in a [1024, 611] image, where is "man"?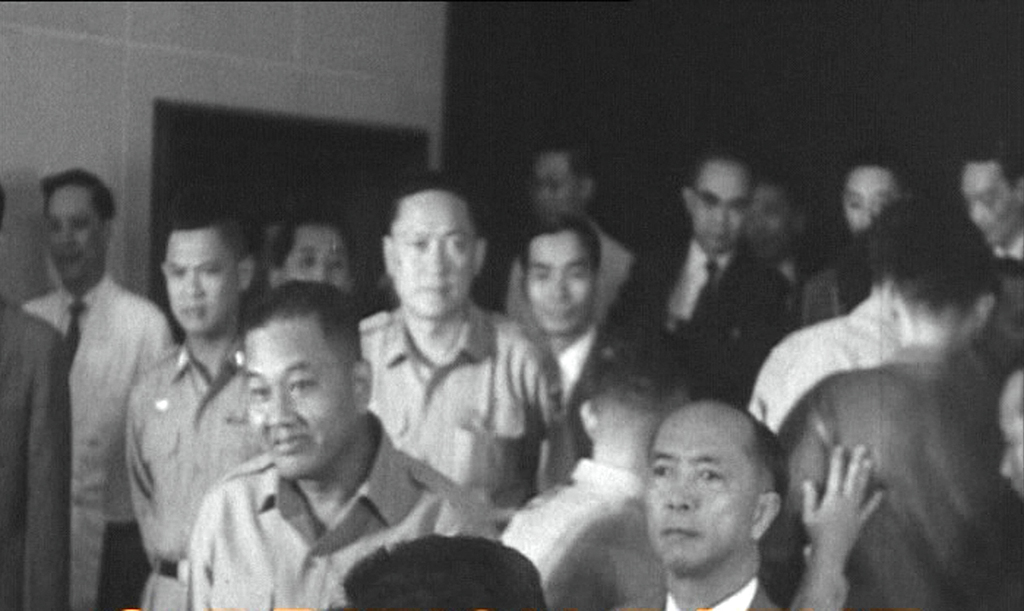
[left=991, top=362, right=1023, bottom=503].
